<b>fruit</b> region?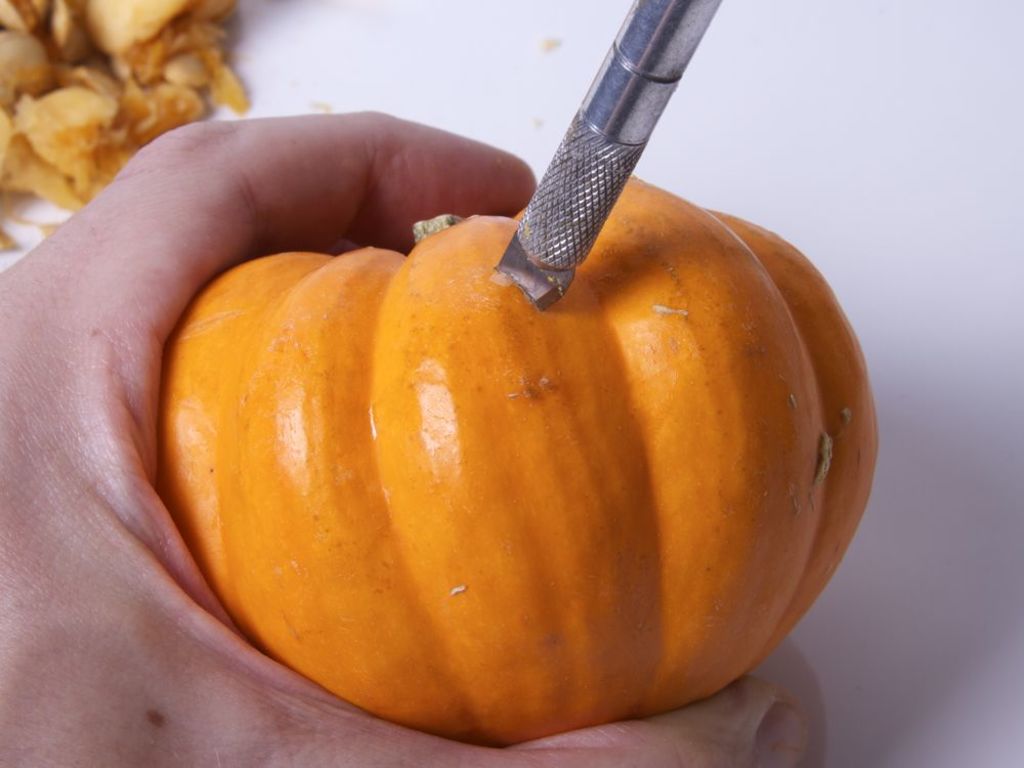
180, 134, 876, 735
